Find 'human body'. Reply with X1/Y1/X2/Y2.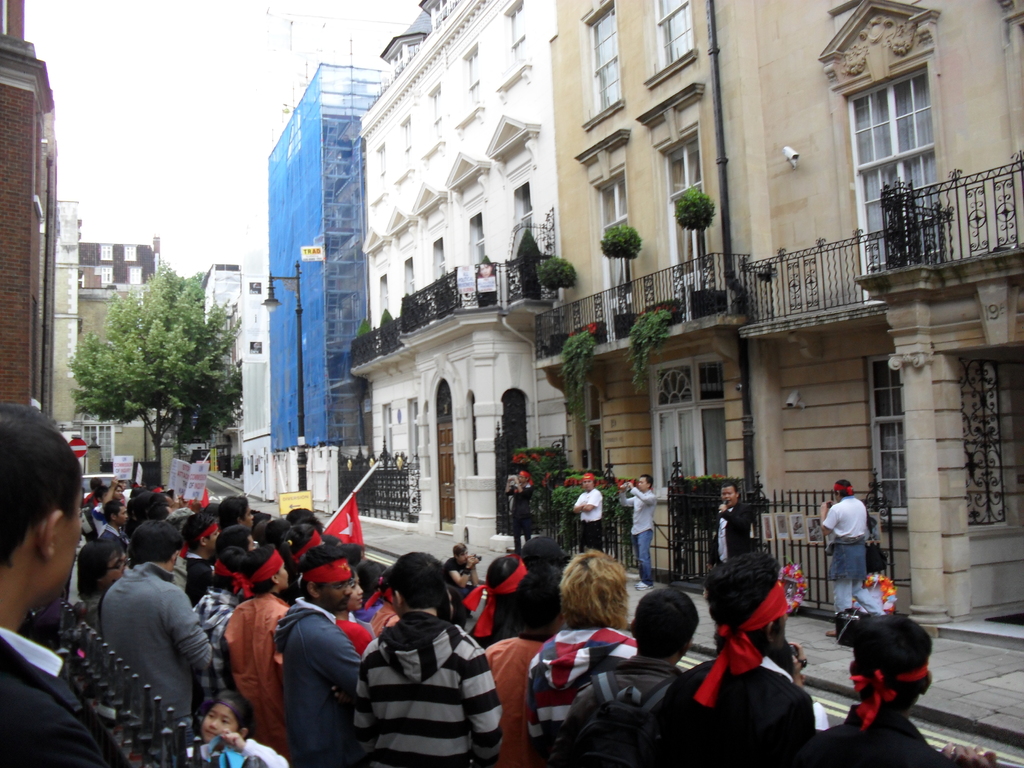
145/495/157/505.
